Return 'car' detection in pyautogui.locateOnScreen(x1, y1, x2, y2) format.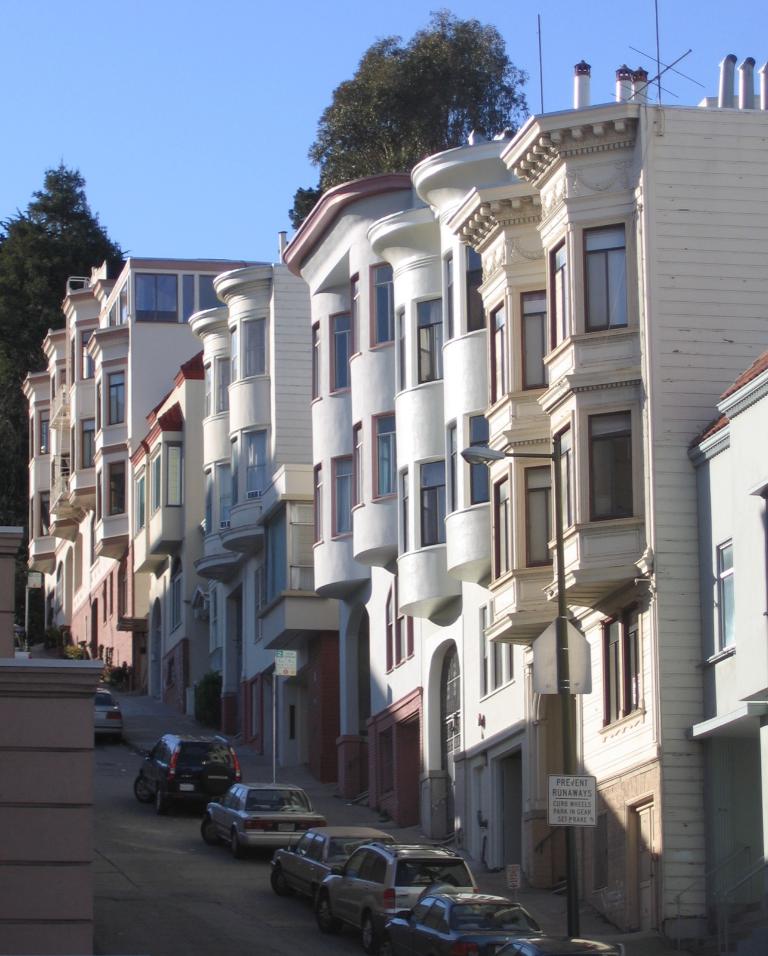
pyautogui.locateOnScreen(93, 687, 122, 743).
